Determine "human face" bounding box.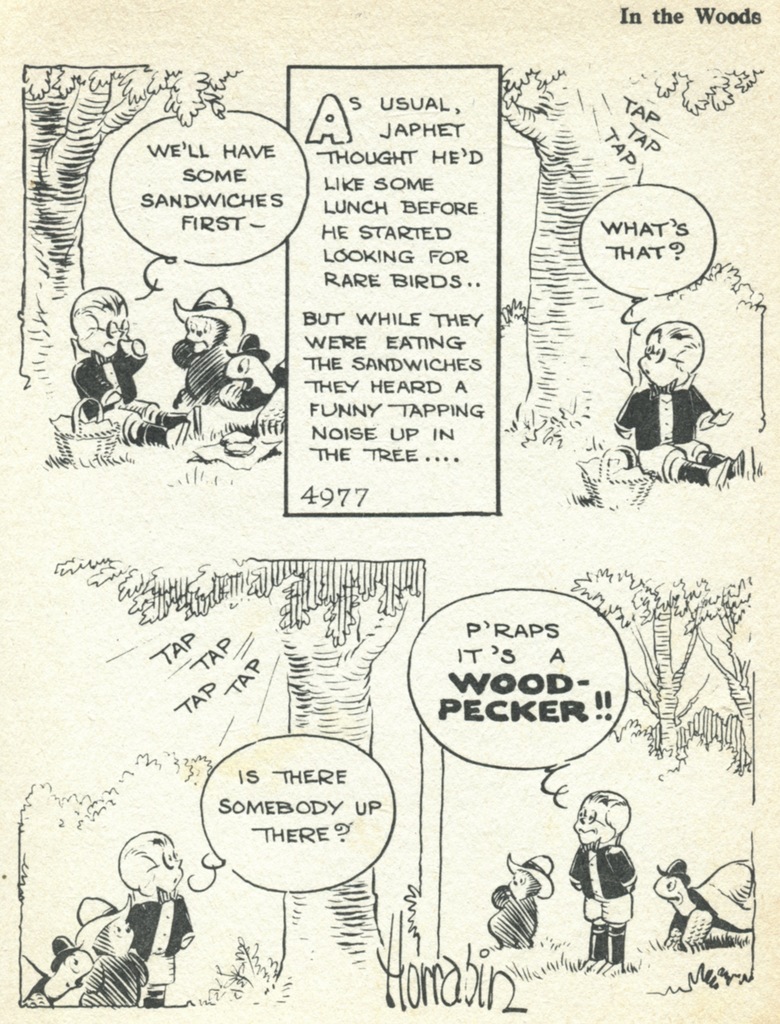
Determined: left=155, top=837, right=180, bottom=895.
